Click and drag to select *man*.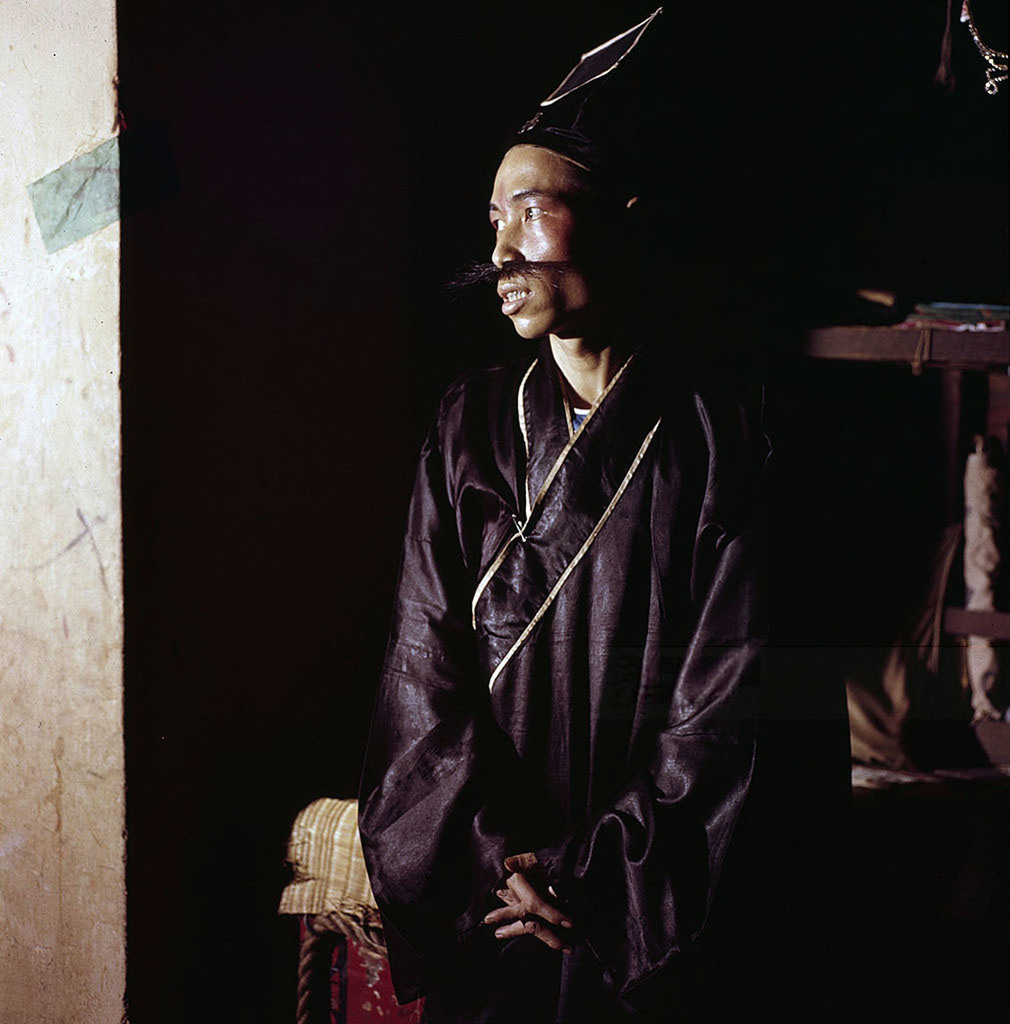
Selection: detection(338, 52, 757, 1023).
